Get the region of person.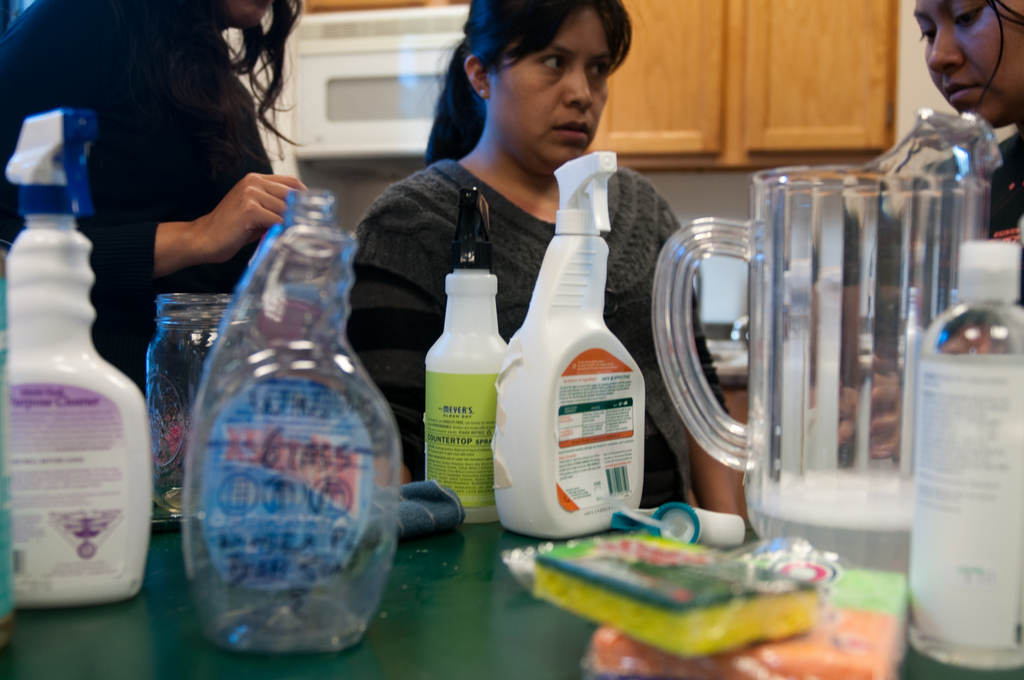
910,0,1023,244.
